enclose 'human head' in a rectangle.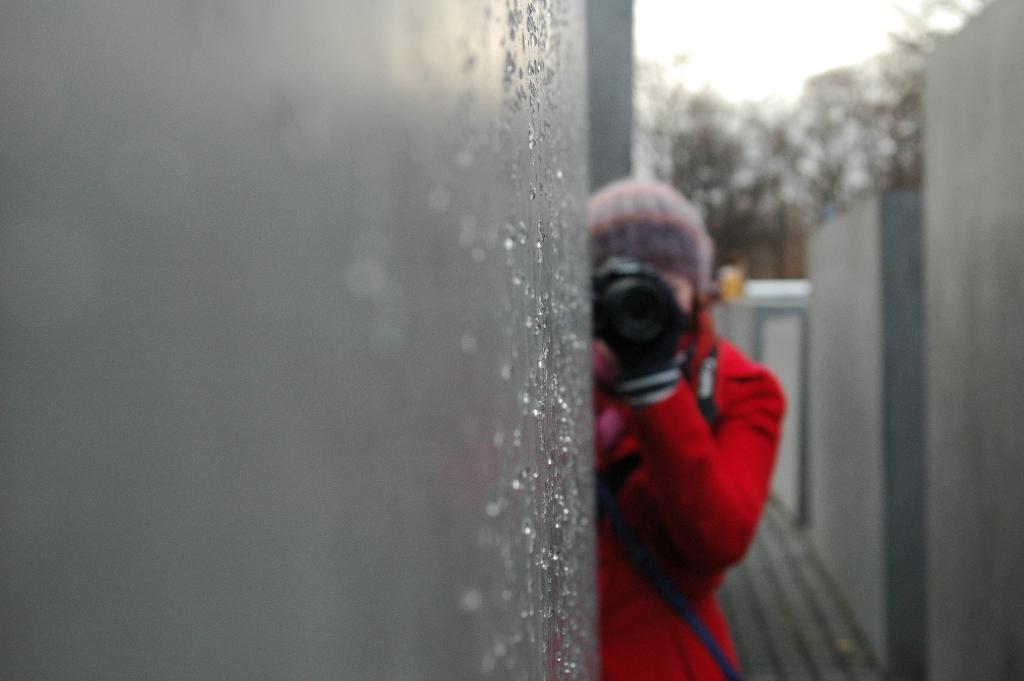
[x1=588, y1=177, x2=716, y2=354].
